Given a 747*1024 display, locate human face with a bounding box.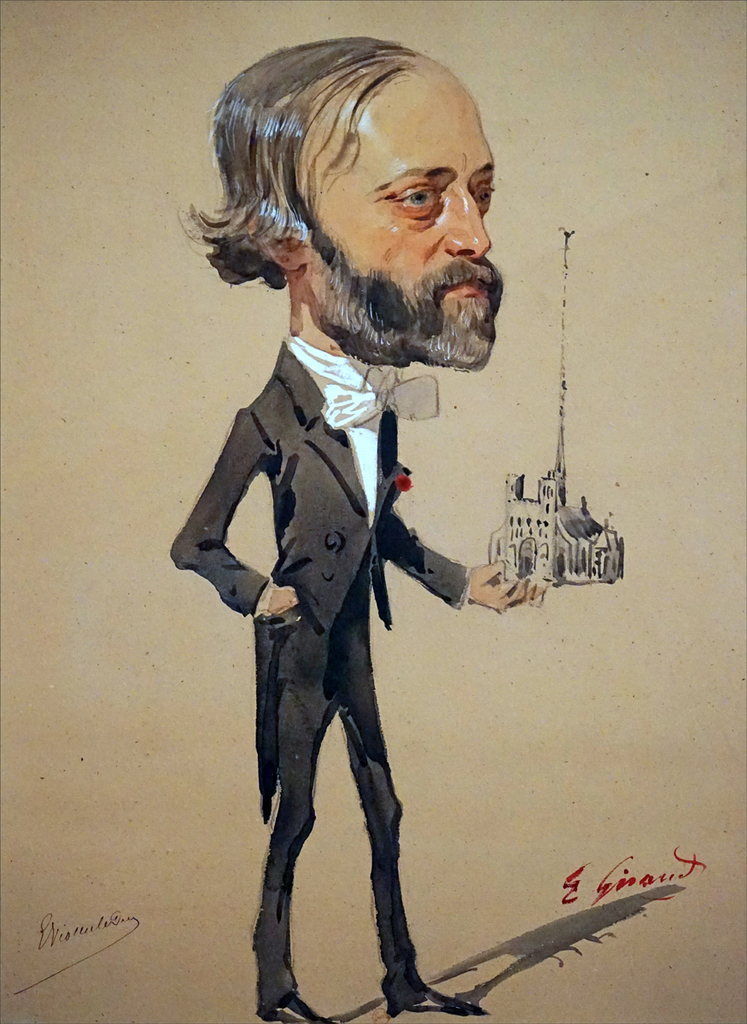
Located: detection(307, 74, 504, 370).
